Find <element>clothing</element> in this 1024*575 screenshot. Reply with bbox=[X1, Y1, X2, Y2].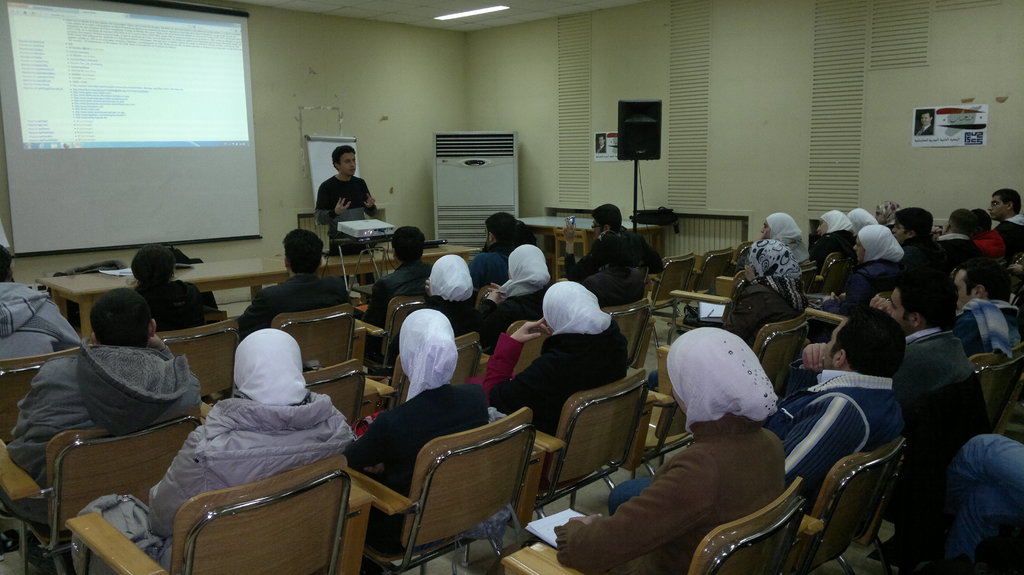
bbox=[557, 330, 785, 574].
